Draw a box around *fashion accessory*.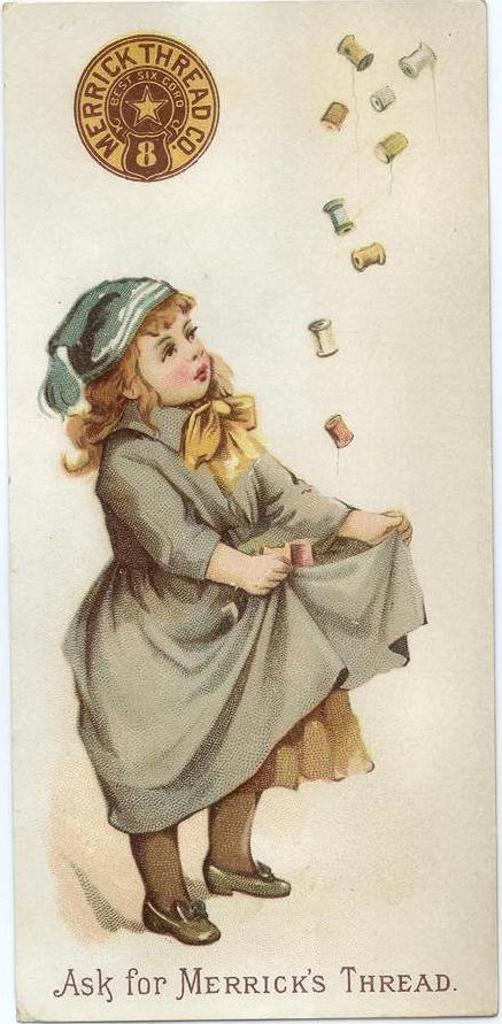
137/898/221/950.
